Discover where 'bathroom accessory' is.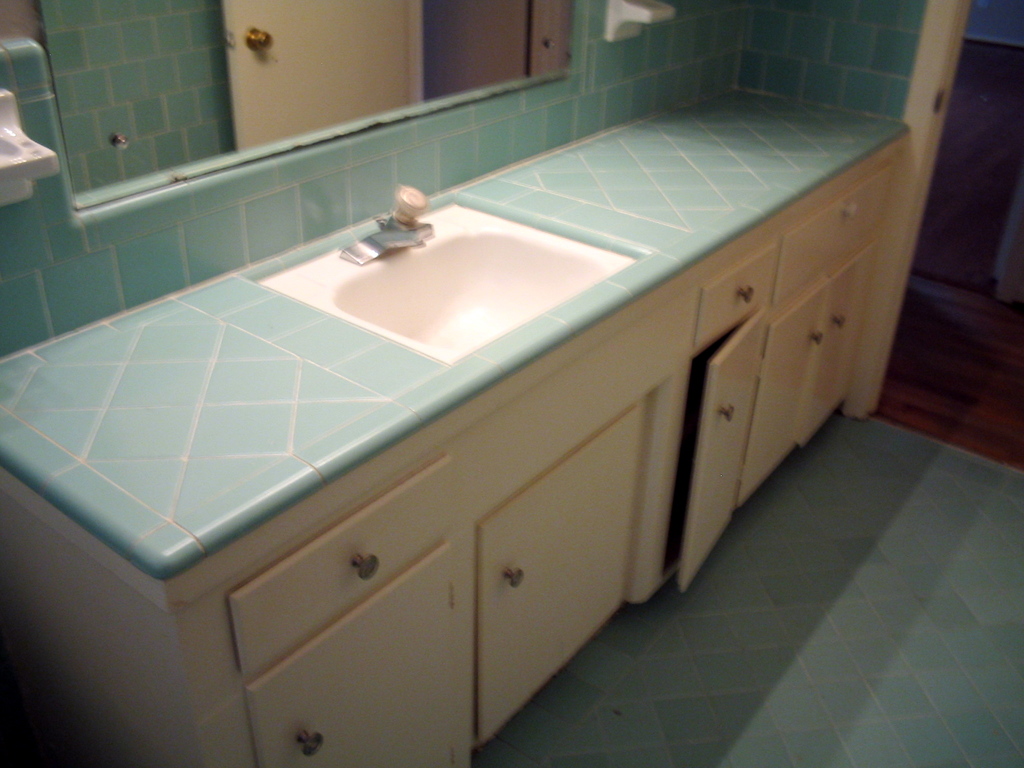
Discovered at x1=0 y1=87 x2=61 y2=207.
